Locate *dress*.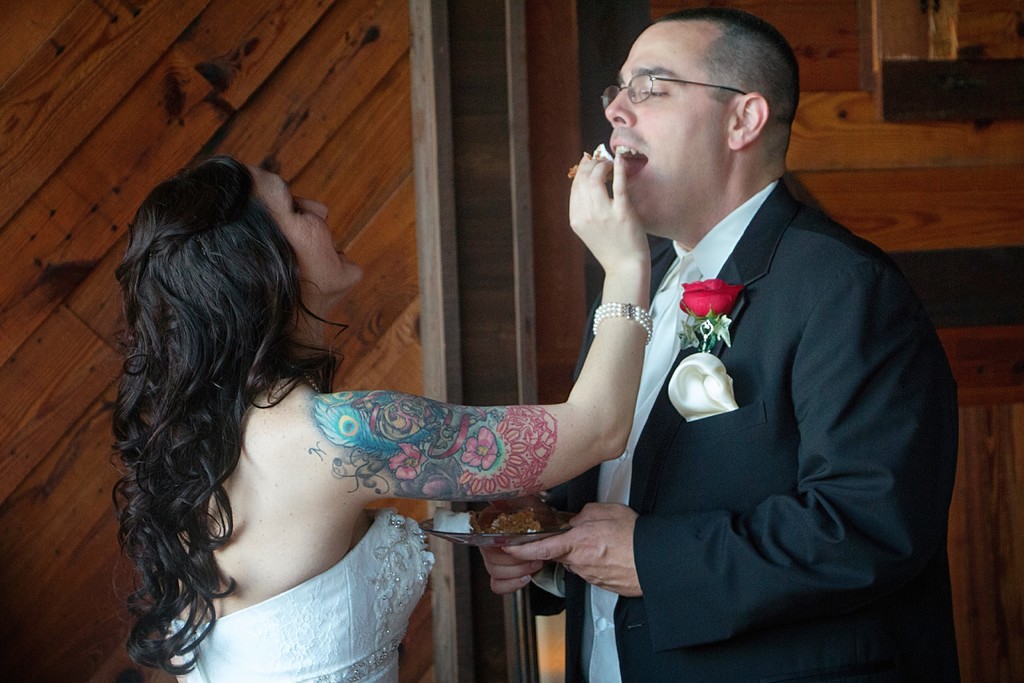
Bounding box: l=168, t=509, r=434, b=682.
